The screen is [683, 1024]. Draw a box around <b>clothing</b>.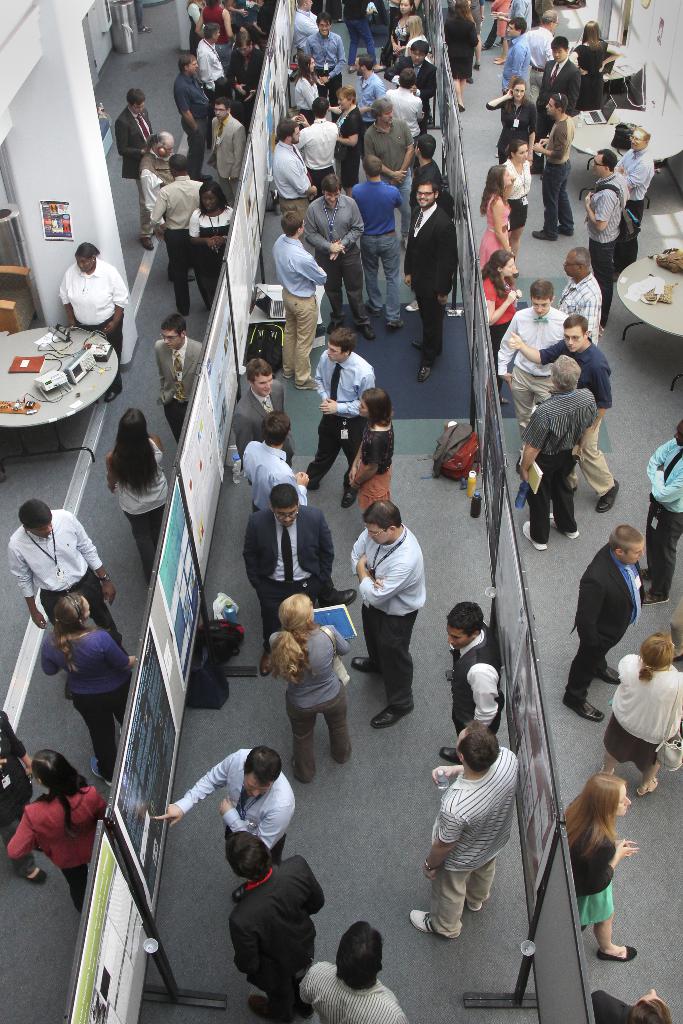
185, 199, 235, 304.
